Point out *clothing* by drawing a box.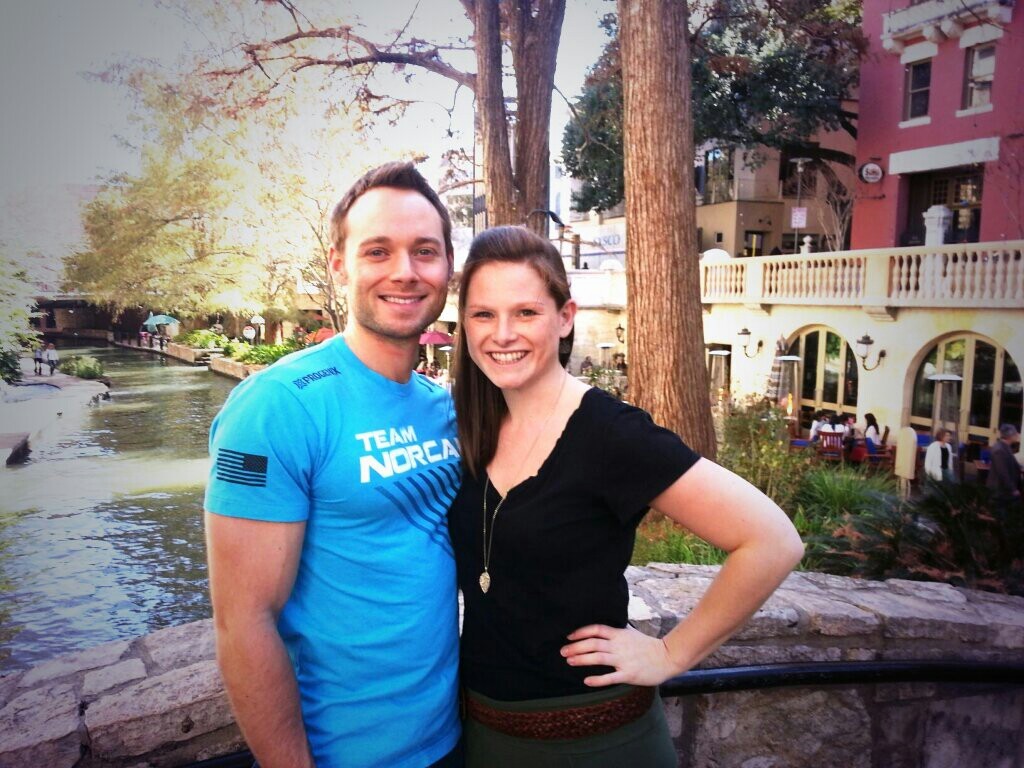
rect(194, 329, 461, 767).
